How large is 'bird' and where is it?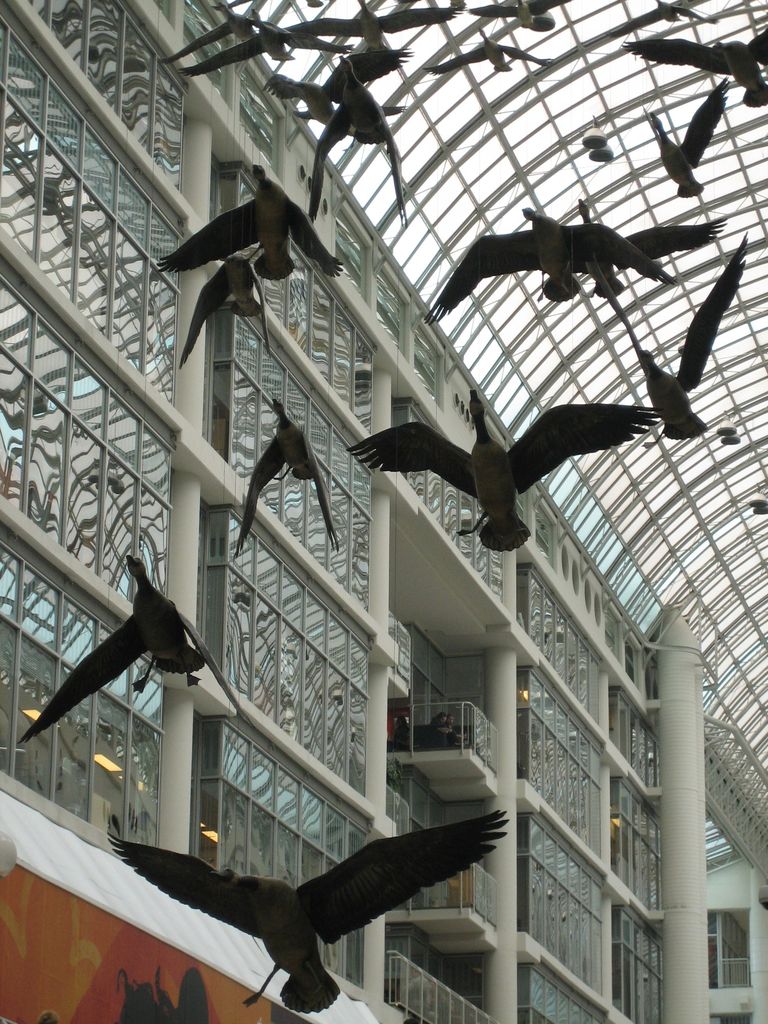
Bounding box: 419,198,660,316.
